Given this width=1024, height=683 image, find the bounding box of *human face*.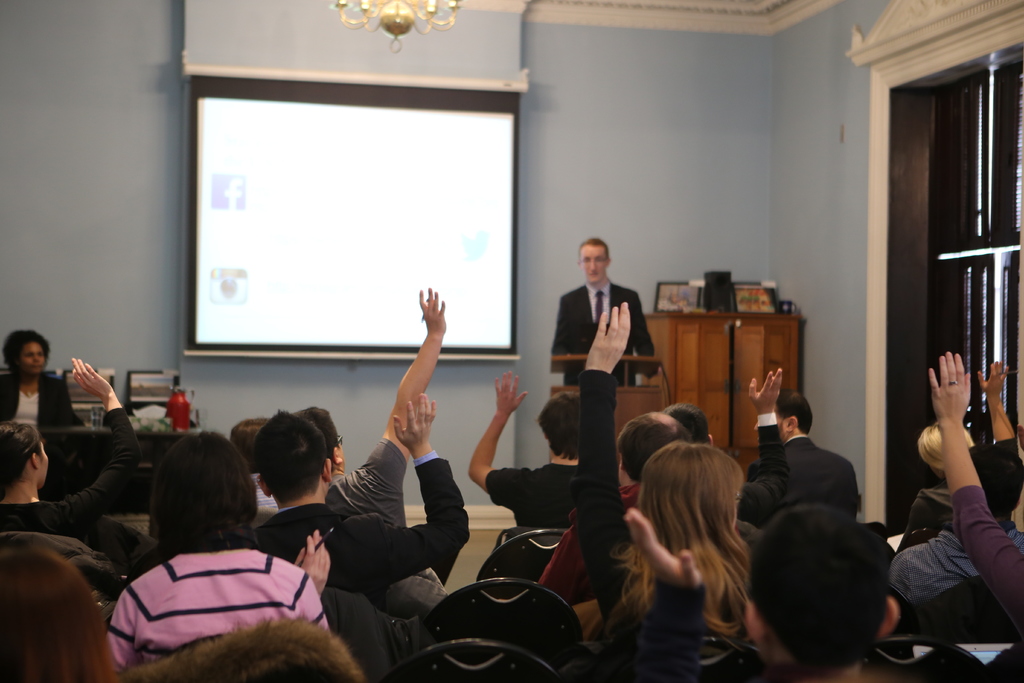
x1=581 y1=243 x2=606 y2=283.
